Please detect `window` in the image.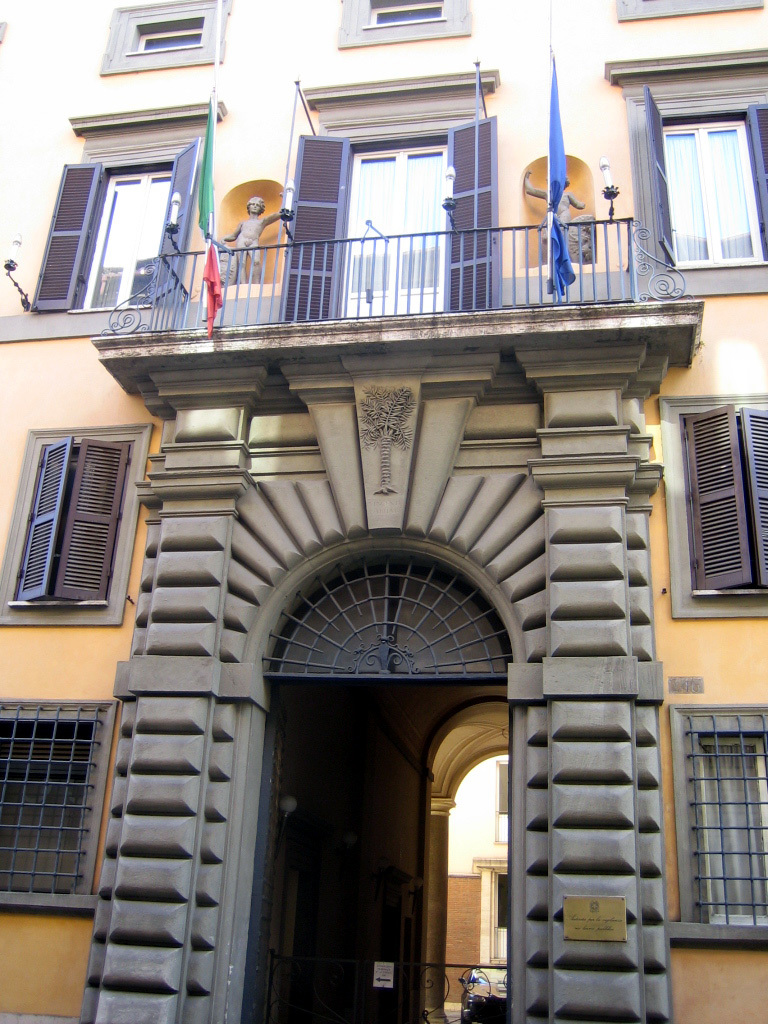
box(600, 50, 767, 295).
